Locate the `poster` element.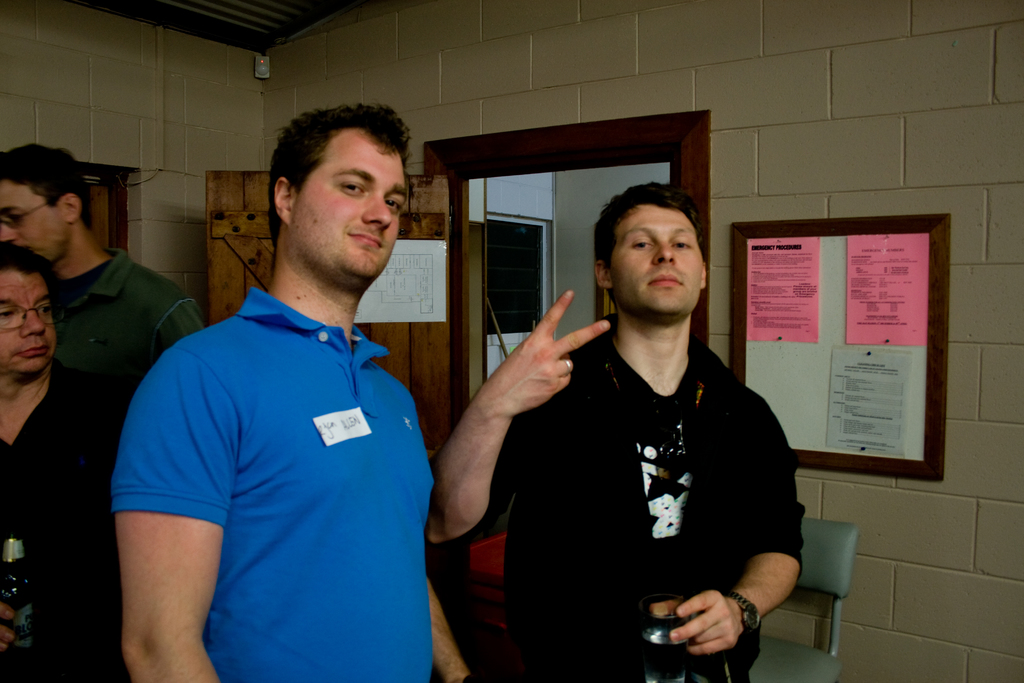
Element bbox: (x1=350, y1=236, x2=451, y2=327).
